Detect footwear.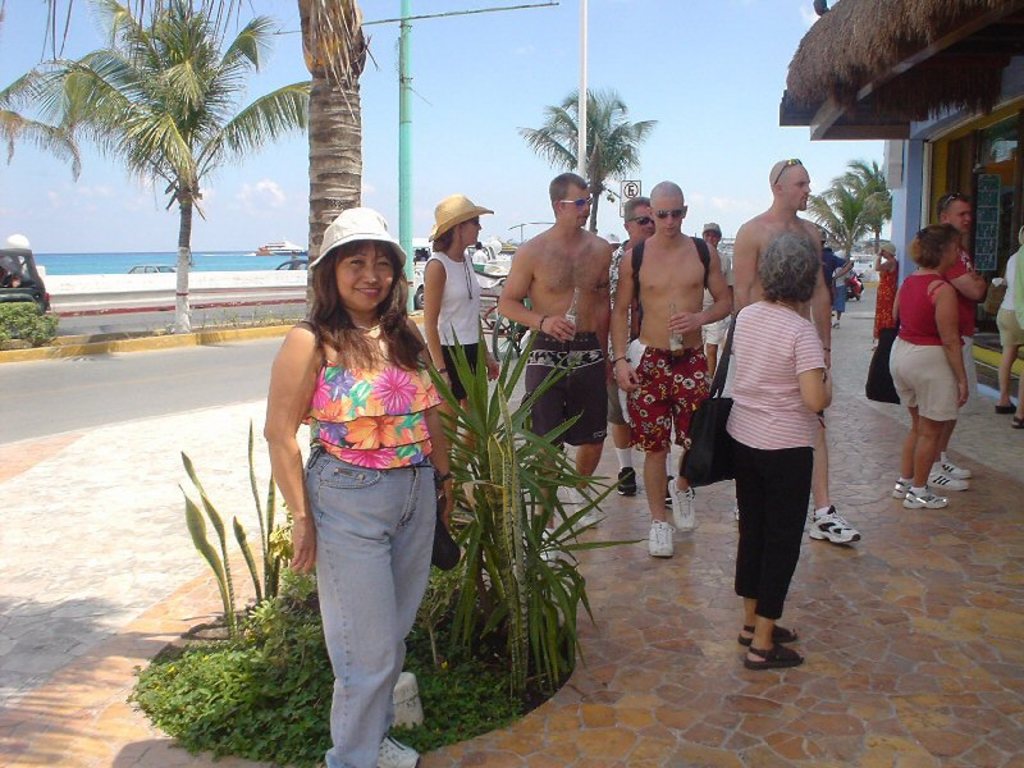
Detected at region(614, 465, 634, 494).
